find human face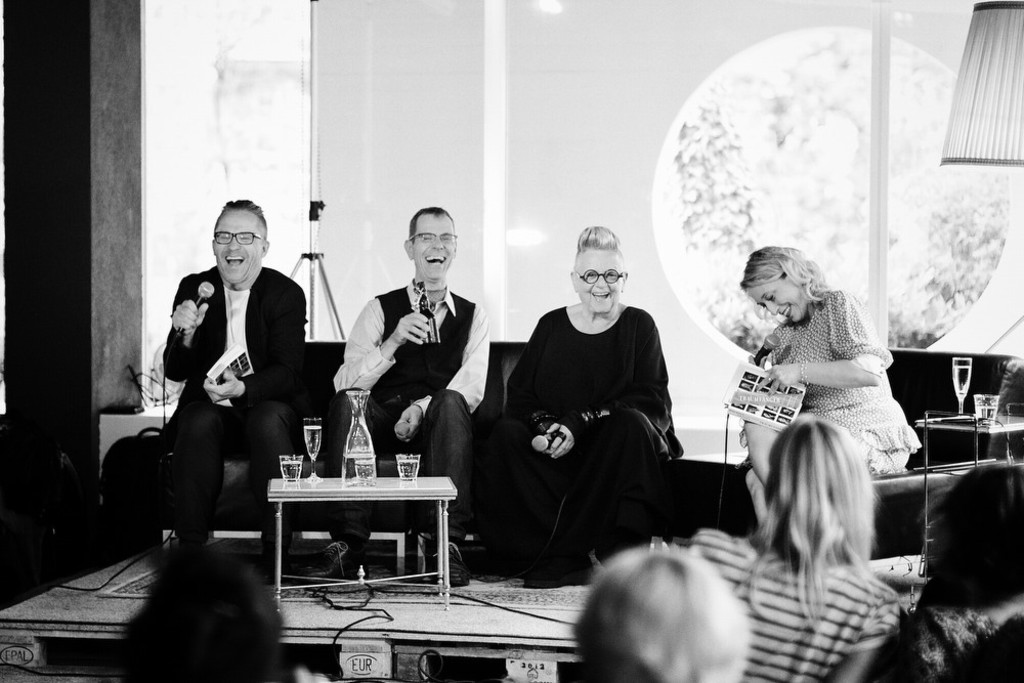
bbox=[577, 250, 622, 309]
